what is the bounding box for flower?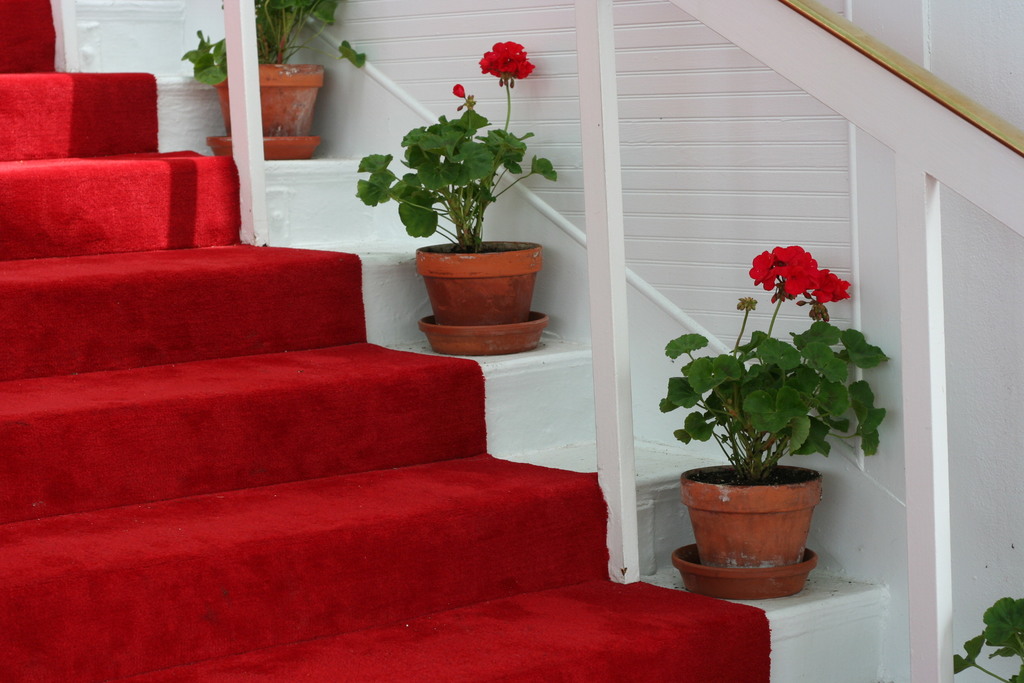
(left=808, top=266, right=858, bottom=299).
